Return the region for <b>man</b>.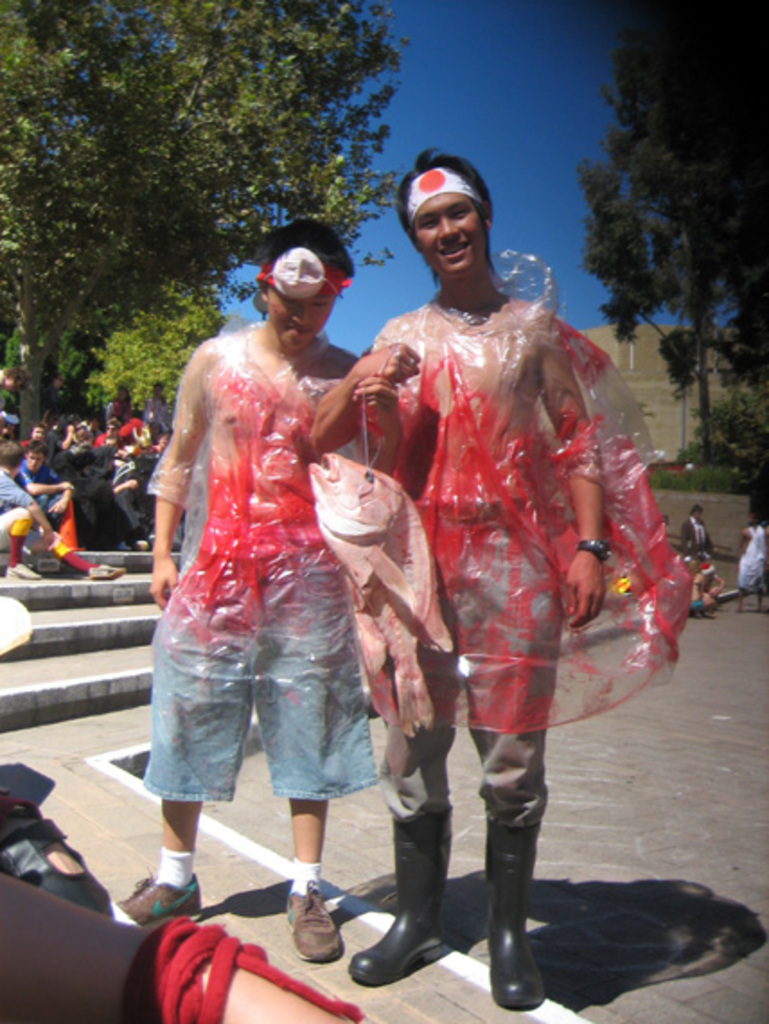
select_region(311, 144, 616, 1010).
